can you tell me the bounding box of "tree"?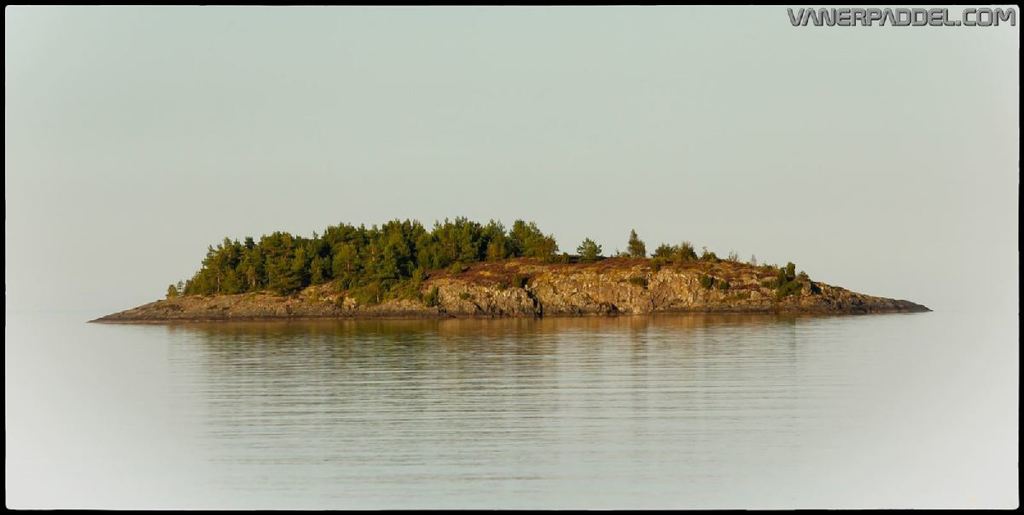
Rect(629, 226, 644, 261).
